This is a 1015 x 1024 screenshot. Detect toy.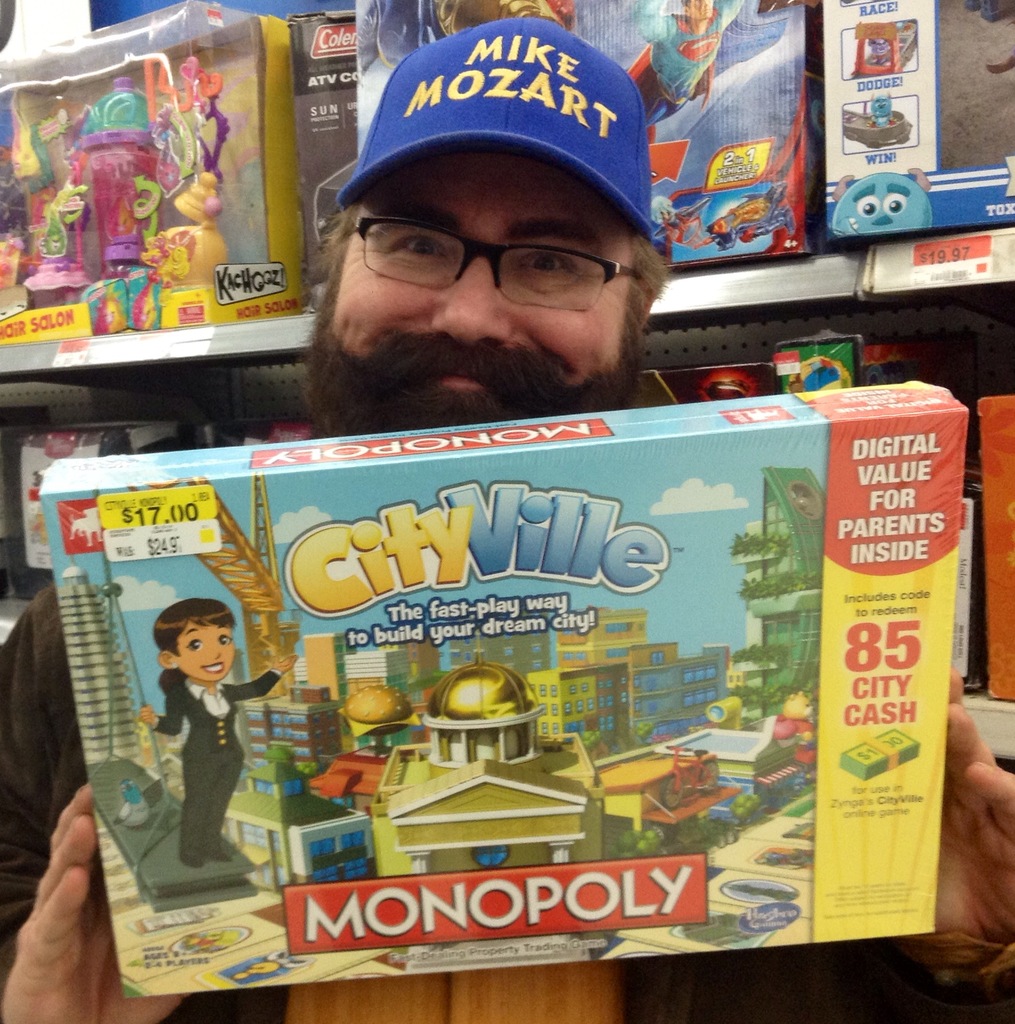
bbox=[787, 353, 850, 395].
